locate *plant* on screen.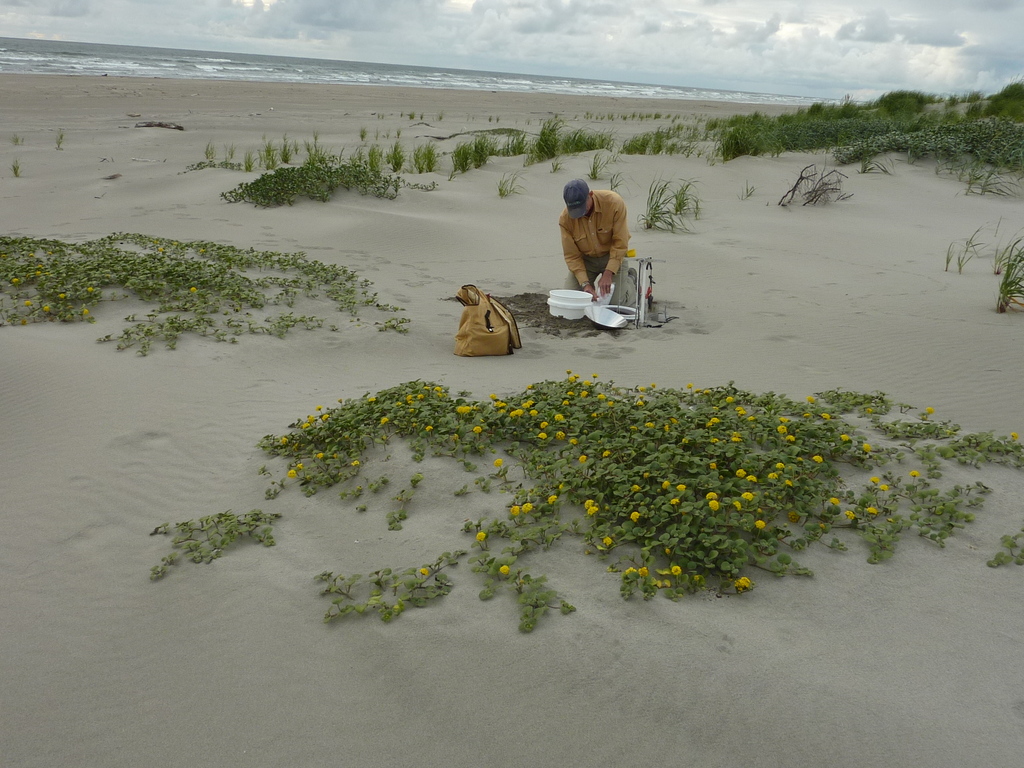
On screen at 990/236/1014/276.
